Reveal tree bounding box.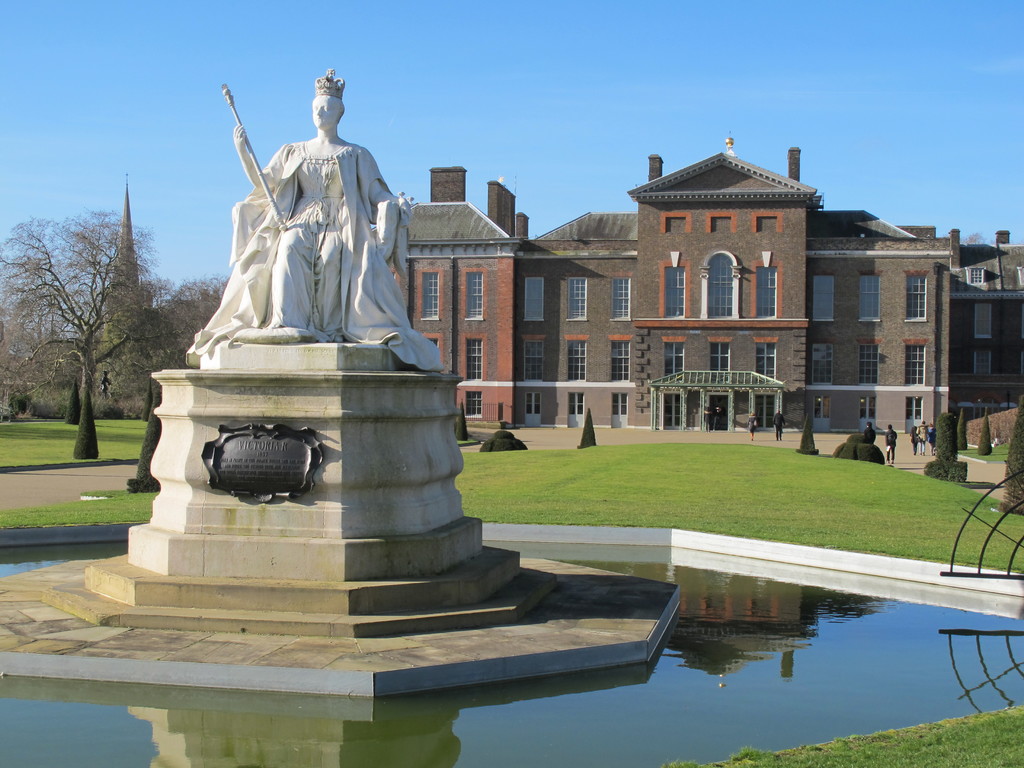
Revealed: 0/202/152/408.
